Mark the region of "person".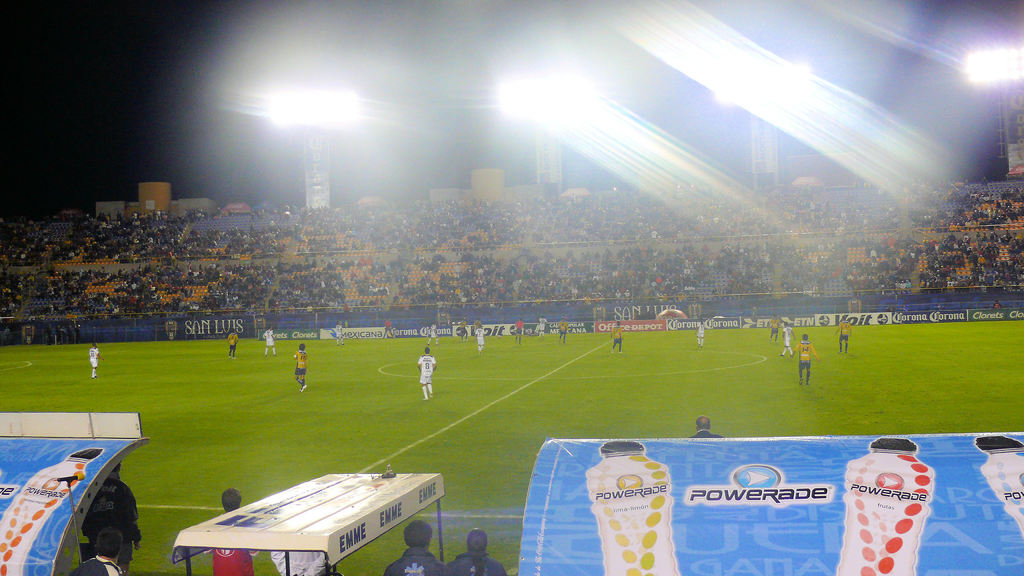
Region: <region>294, 348, 308, 389</region>.
